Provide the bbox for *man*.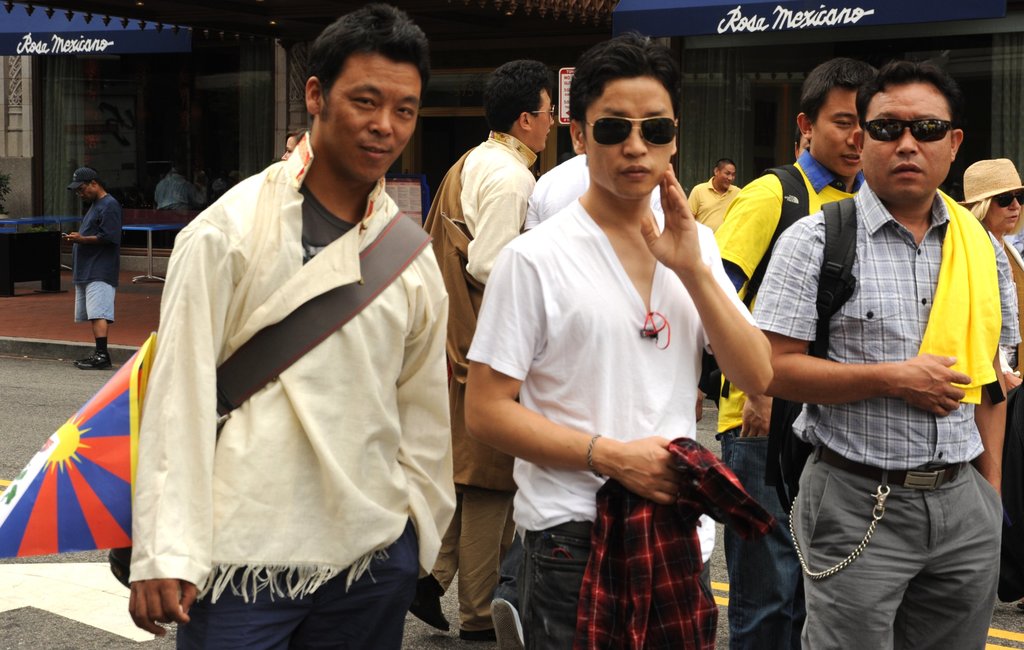
x1=519 y1=158 x2=668 y2=234.
